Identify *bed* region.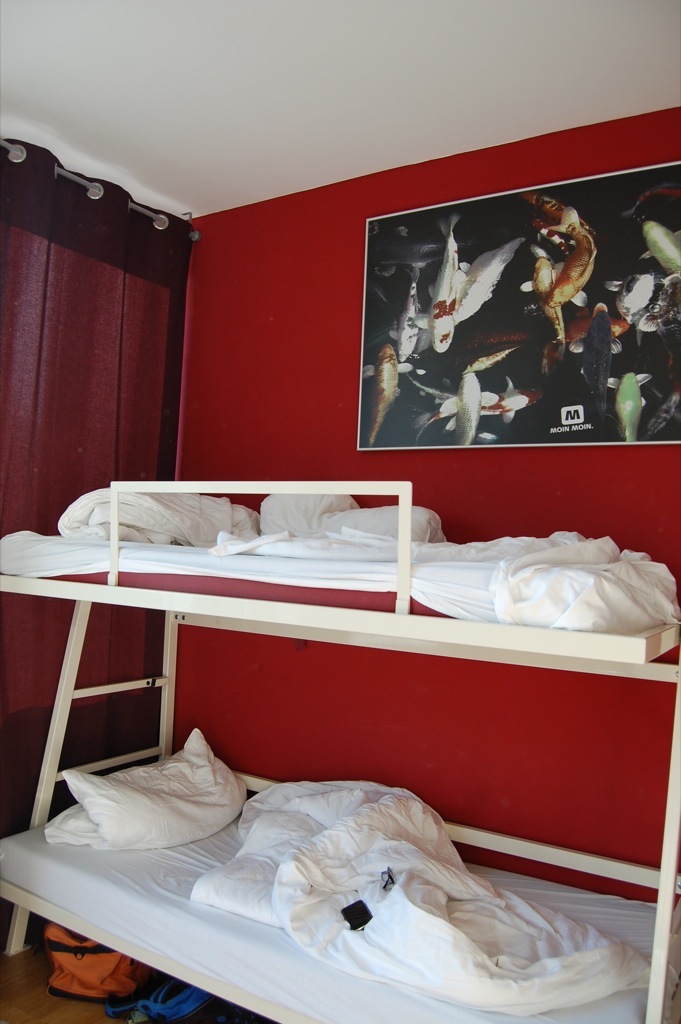
Region: locate(0, 549, 680, 1023).
